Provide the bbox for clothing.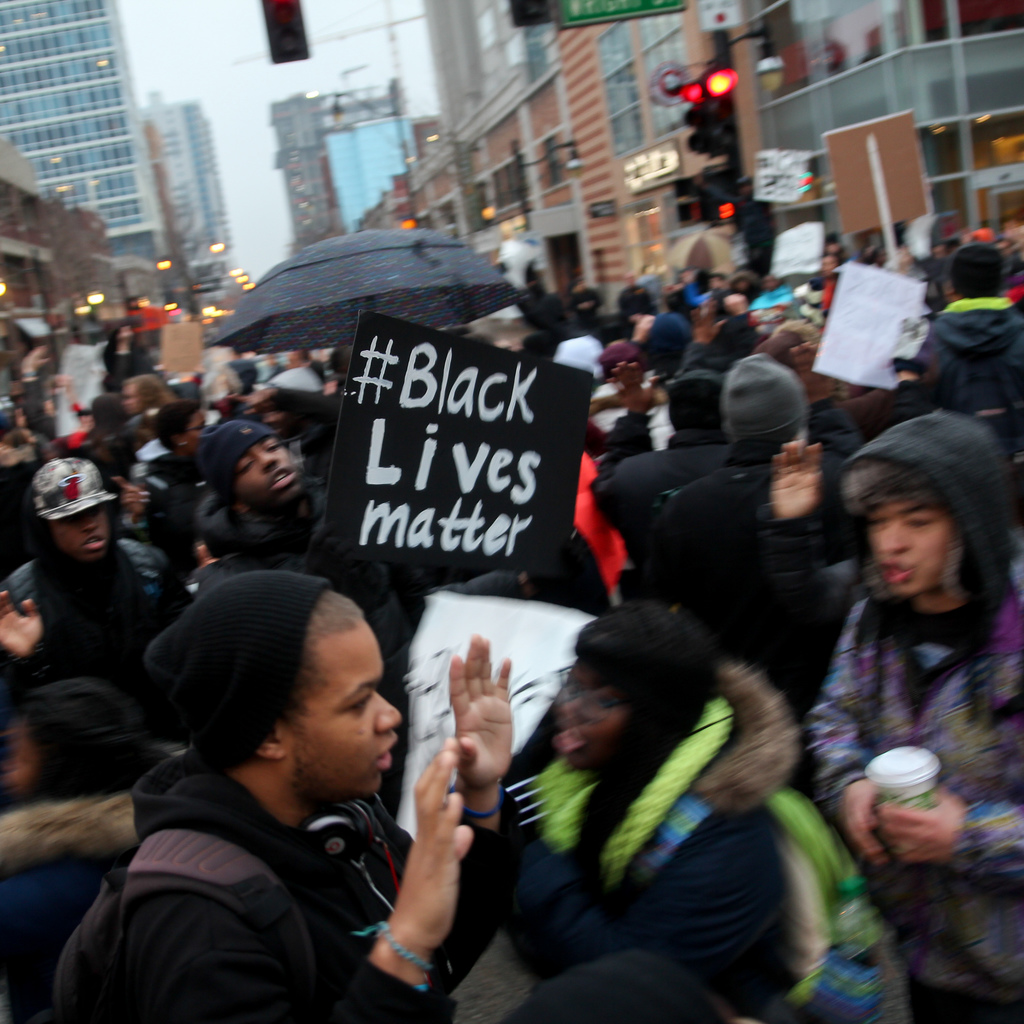
x1=79, y1=711, x2=483, y2=1016.
